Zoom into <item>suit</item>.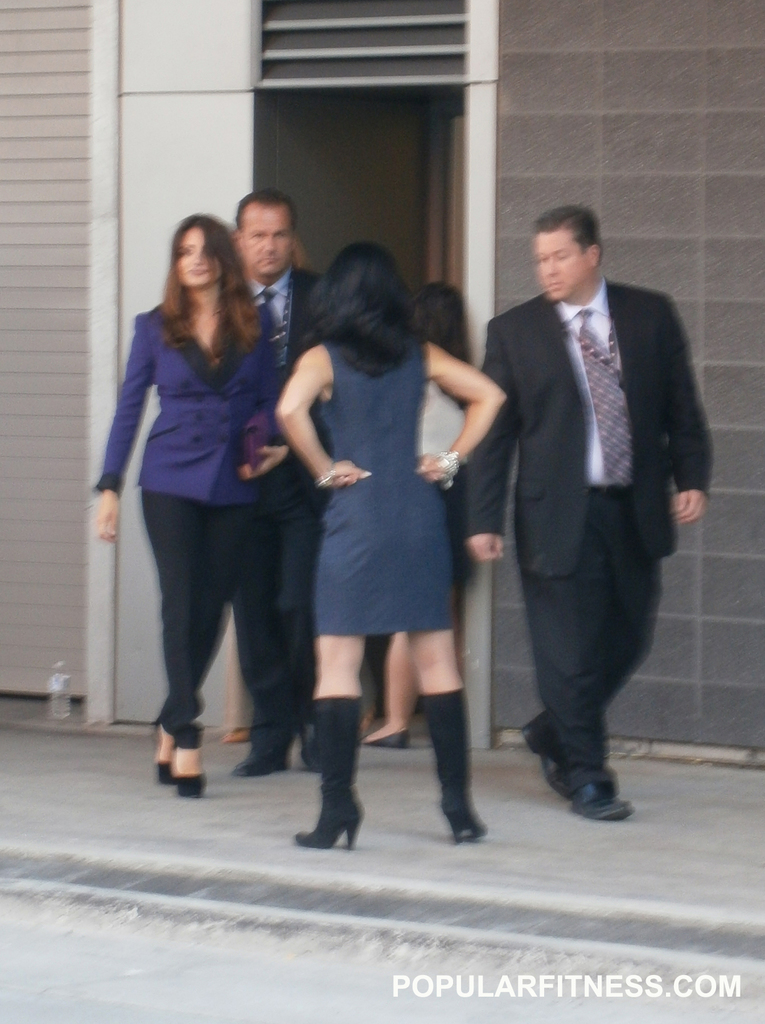
Zoom target: (222, 265, 333, 733).
